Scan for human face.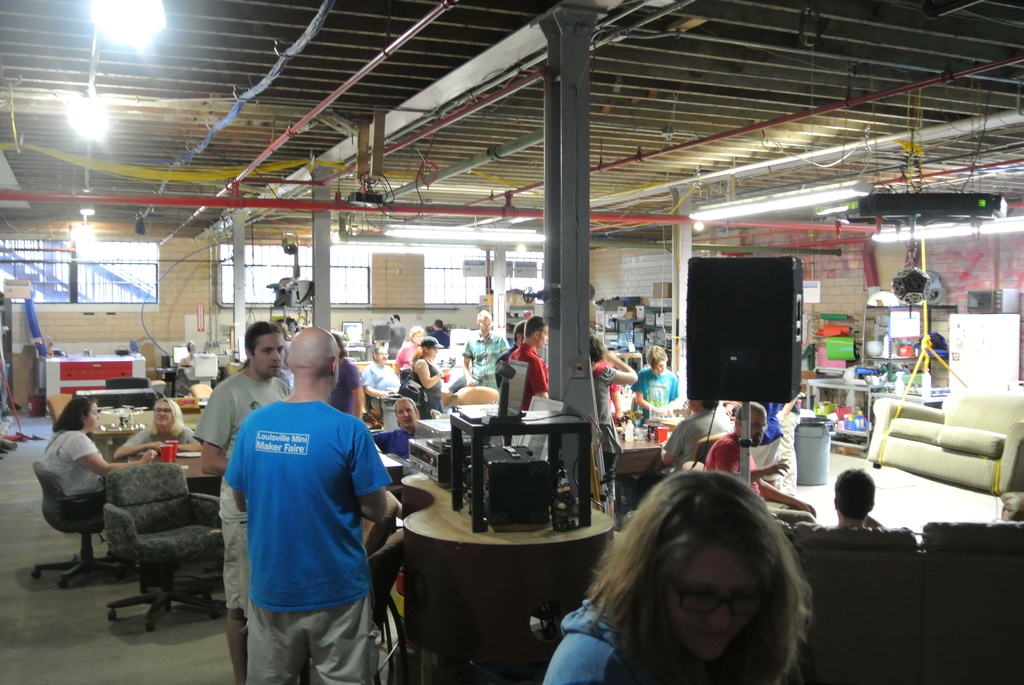
Scan result: bbox=[254, 332, 284, 377].
